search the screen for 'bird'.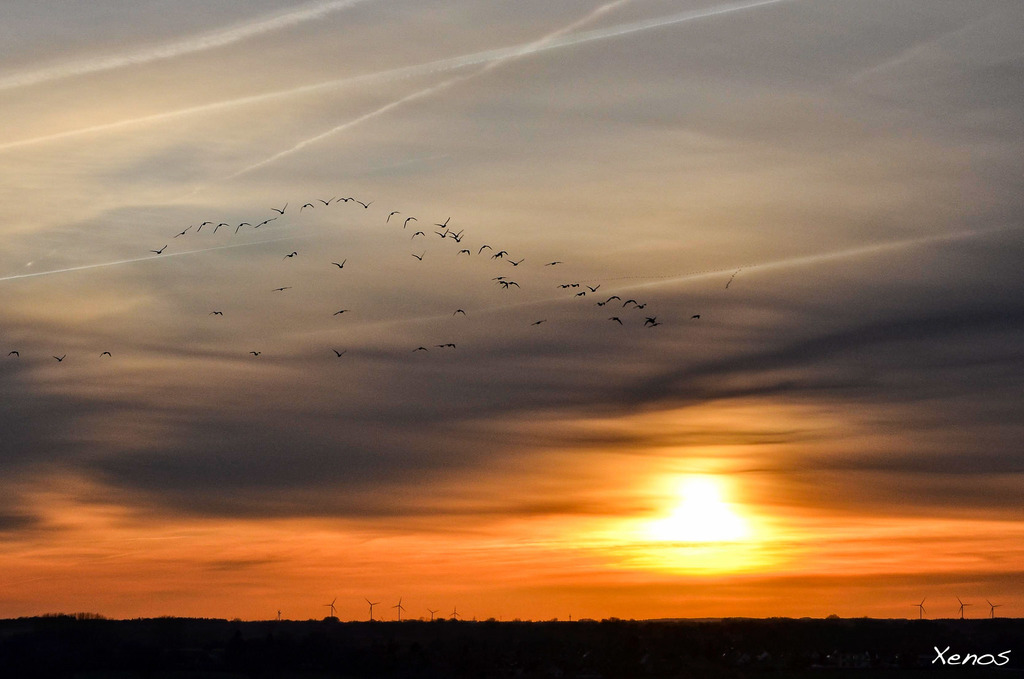
Found at {"x1": 408, "y1": 229, "x2": 424, "y2": 241}.
